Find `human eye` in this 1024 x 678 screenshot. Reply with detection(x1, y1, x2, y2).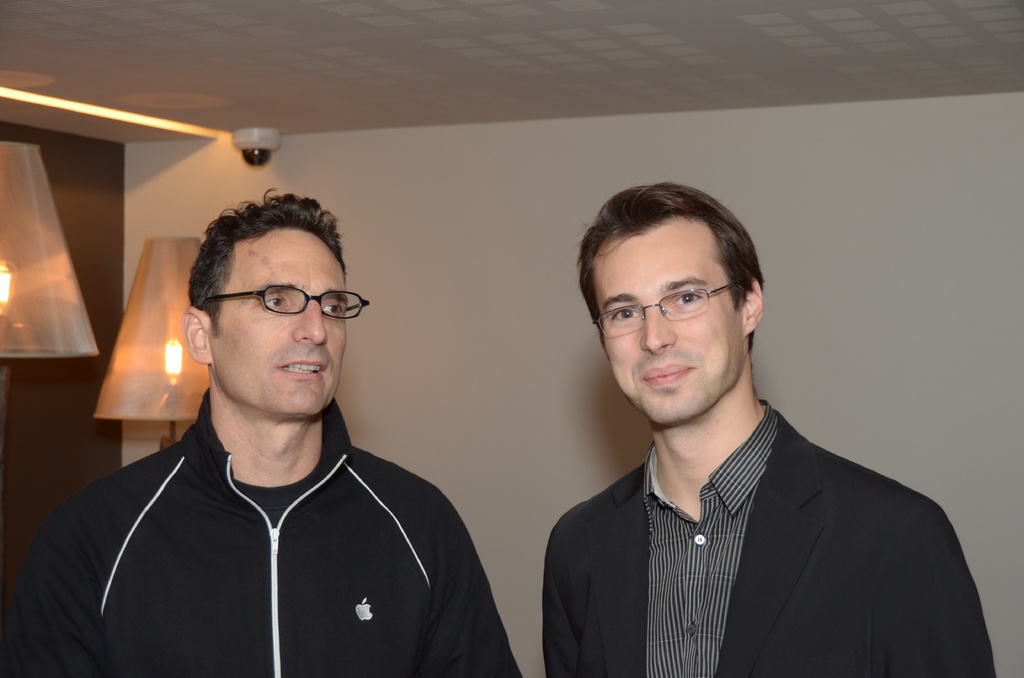
detection(317, 293, 348, 320).
